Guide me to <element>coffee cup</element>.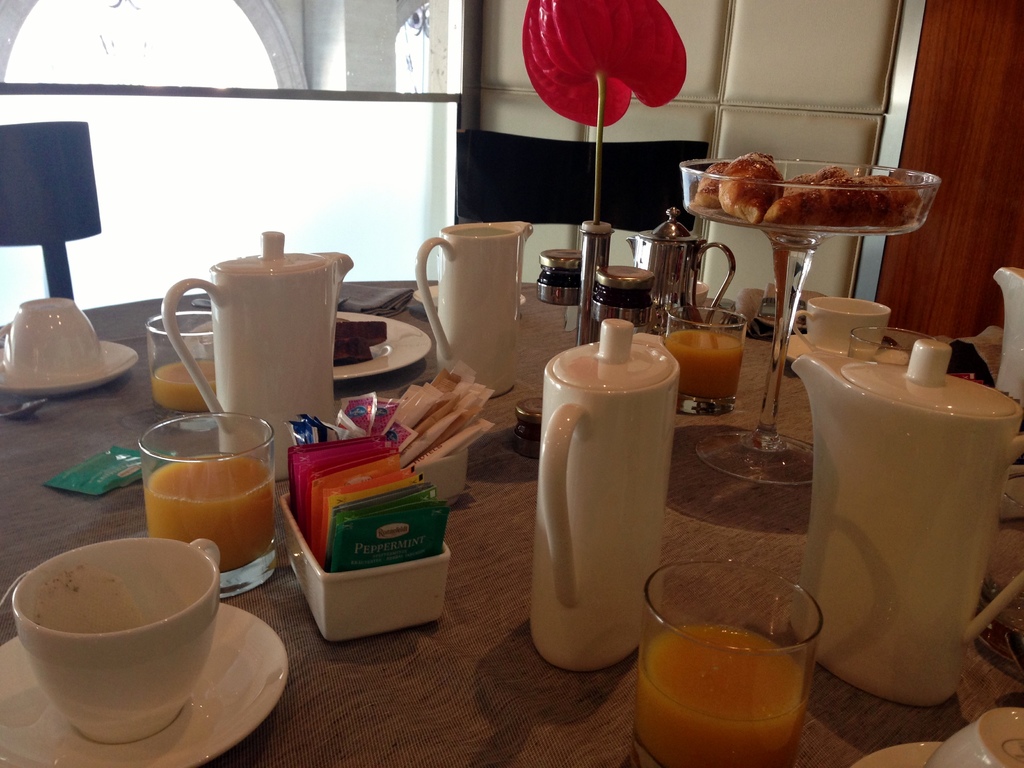
Guidance: region(791, 296, 890, 355).
